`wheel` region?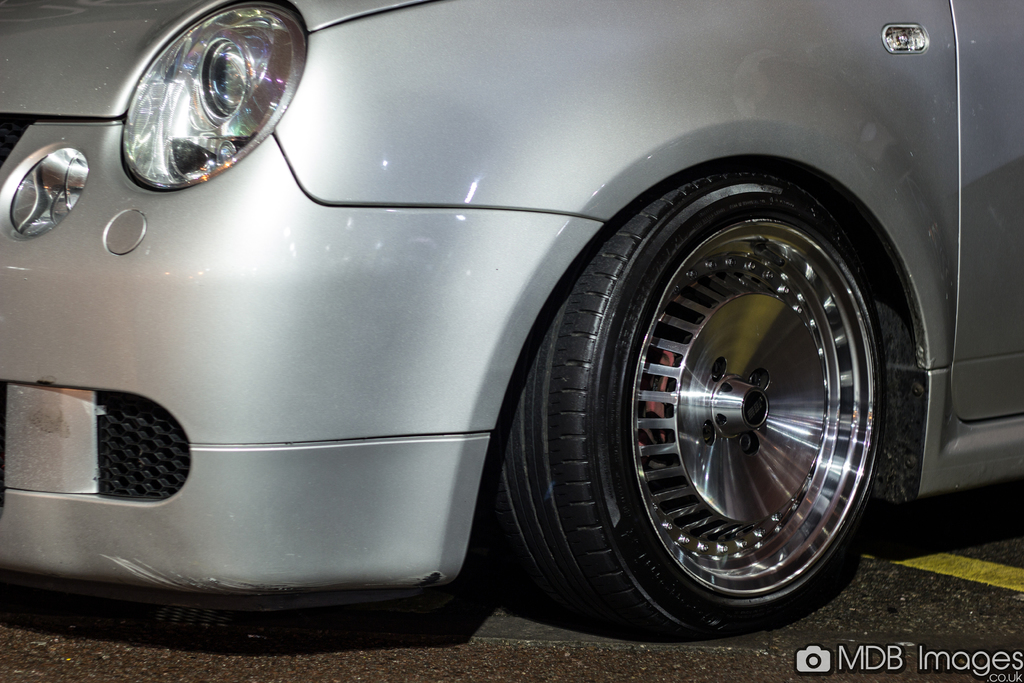
locate(486, 165, 888, 642)
